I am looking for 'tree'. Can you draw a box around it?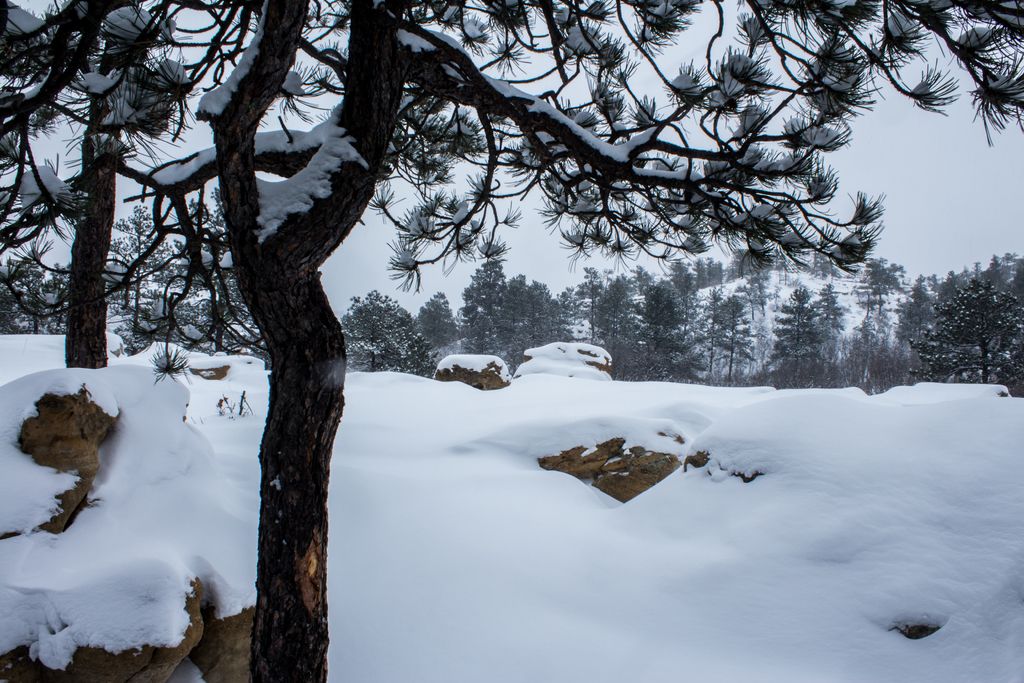
Sure, the bounding box is box=[921, 248, 1020, 381].
